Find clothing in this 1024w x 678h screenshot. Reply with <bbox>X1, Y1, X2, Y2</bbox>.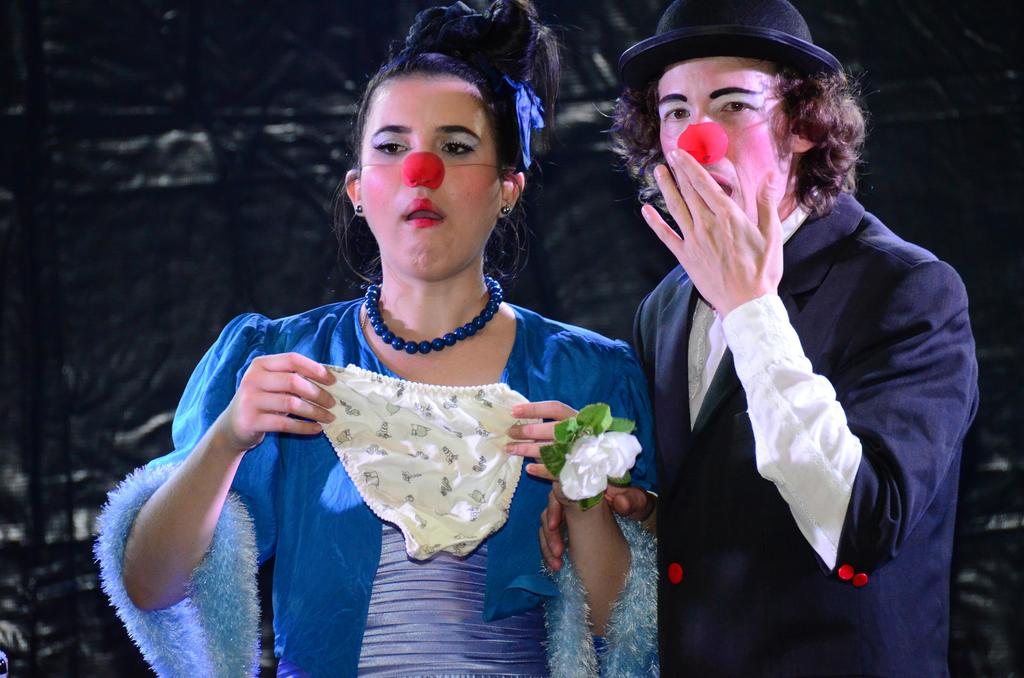
<bbox>88, 293, 657, 677</bbox>.
